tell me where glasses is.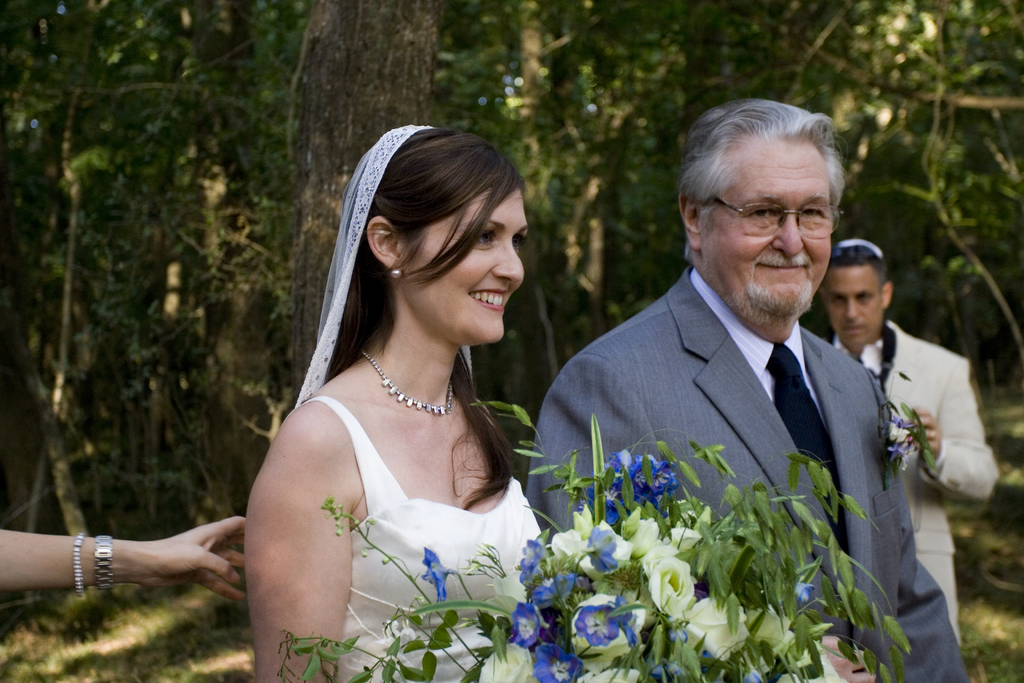
glasses is at rect(708, 195, 847, 242).
